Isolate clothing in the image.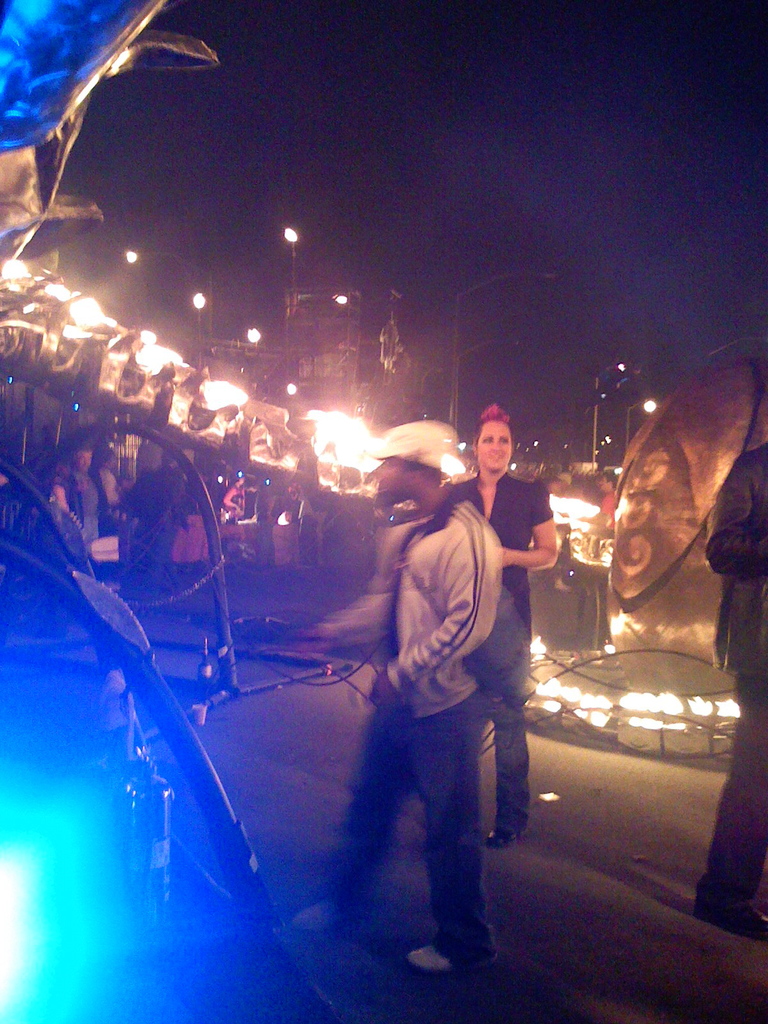
Isolated region: BBox(54, 467, 116, 546).
